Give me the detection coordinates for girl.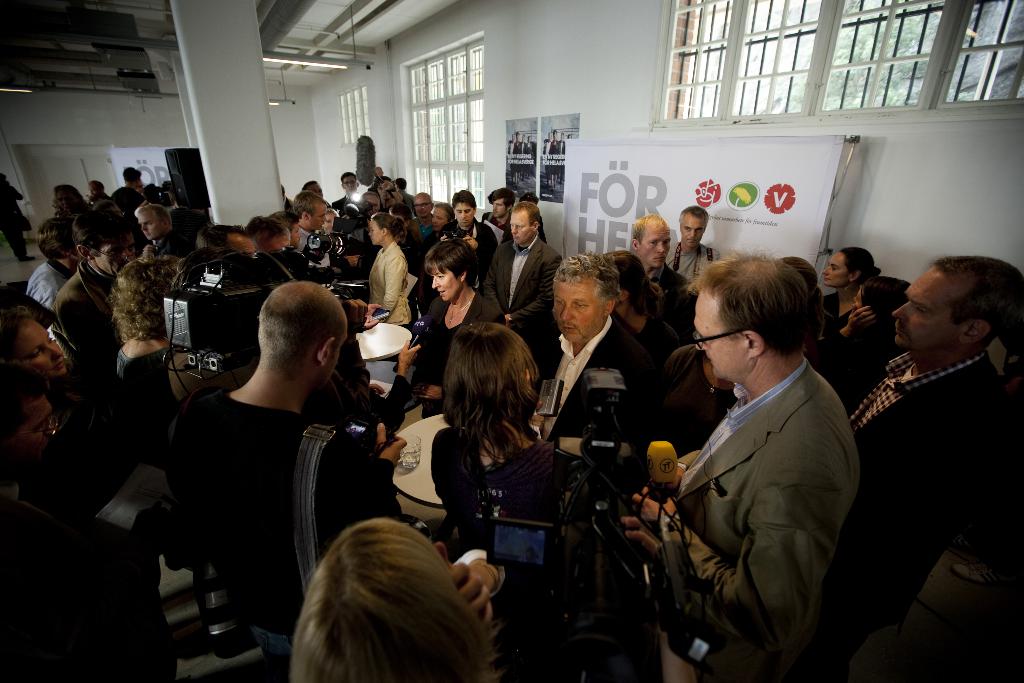
<box>820,250,888,338</box>.
